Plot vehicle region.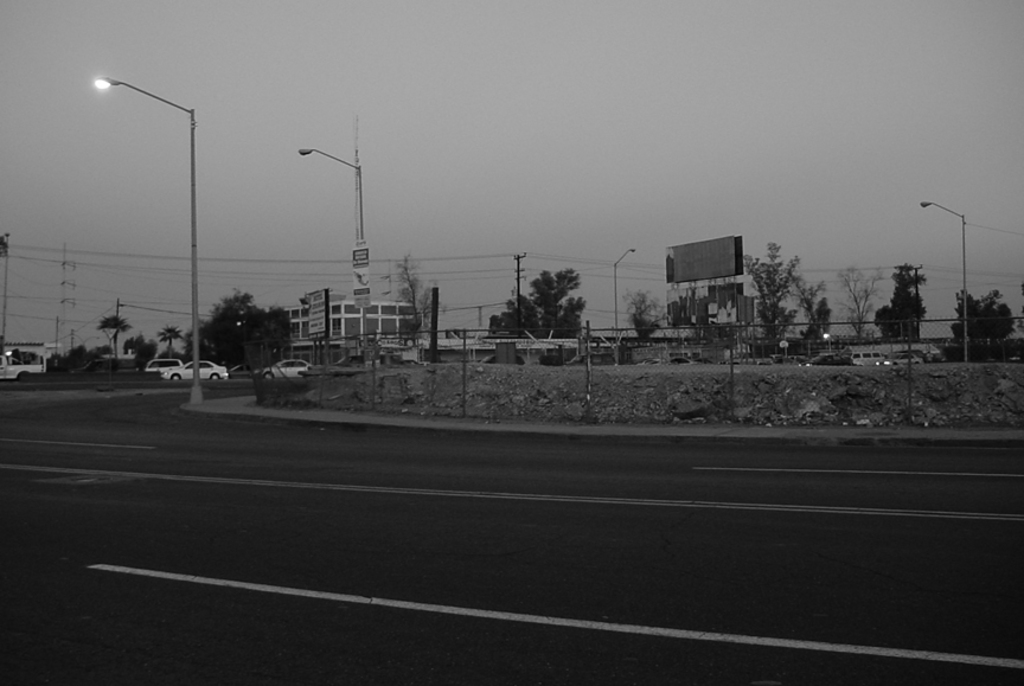
Plotted at [left=139, top=359, right=185, bottom=377].
